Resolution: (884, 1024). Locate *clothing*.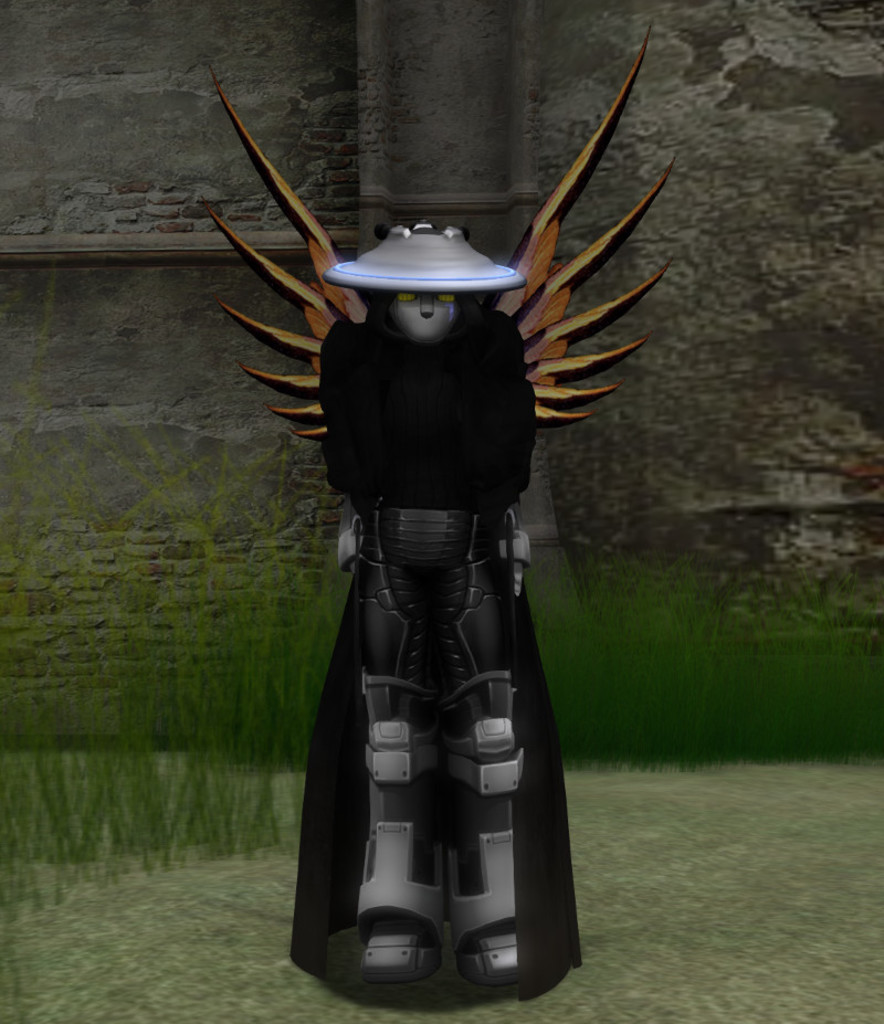
<box>299,198,581,1016</box>.
